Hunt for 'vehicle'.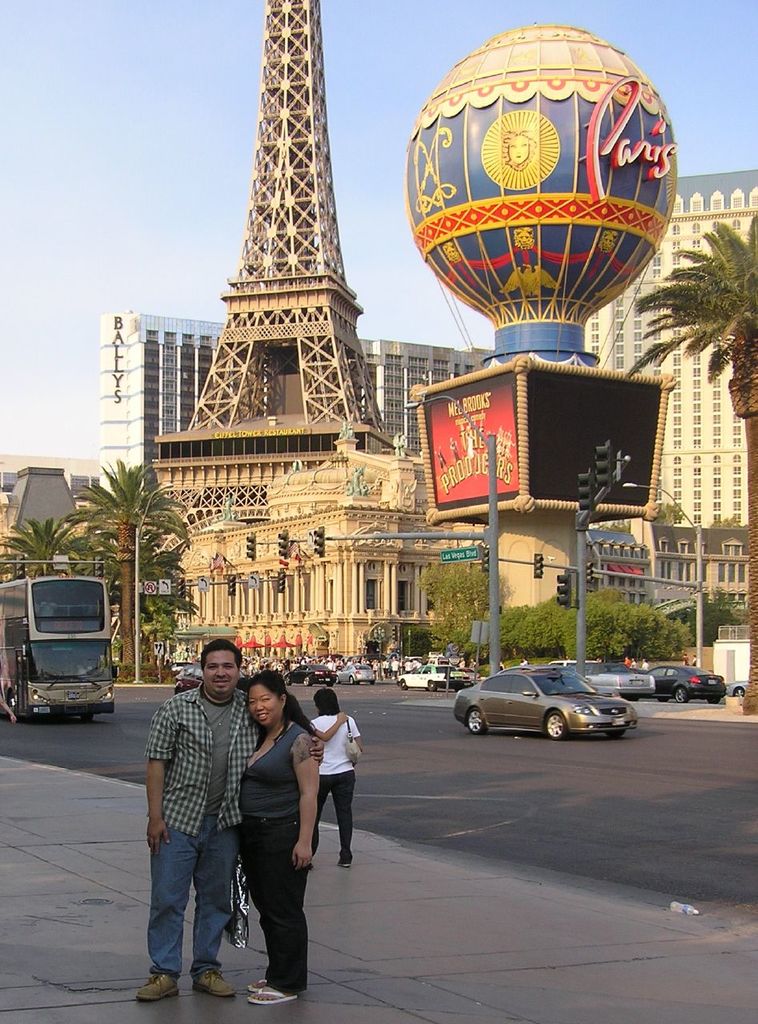
Hunted down at <box>393,663,469,690</box>.
